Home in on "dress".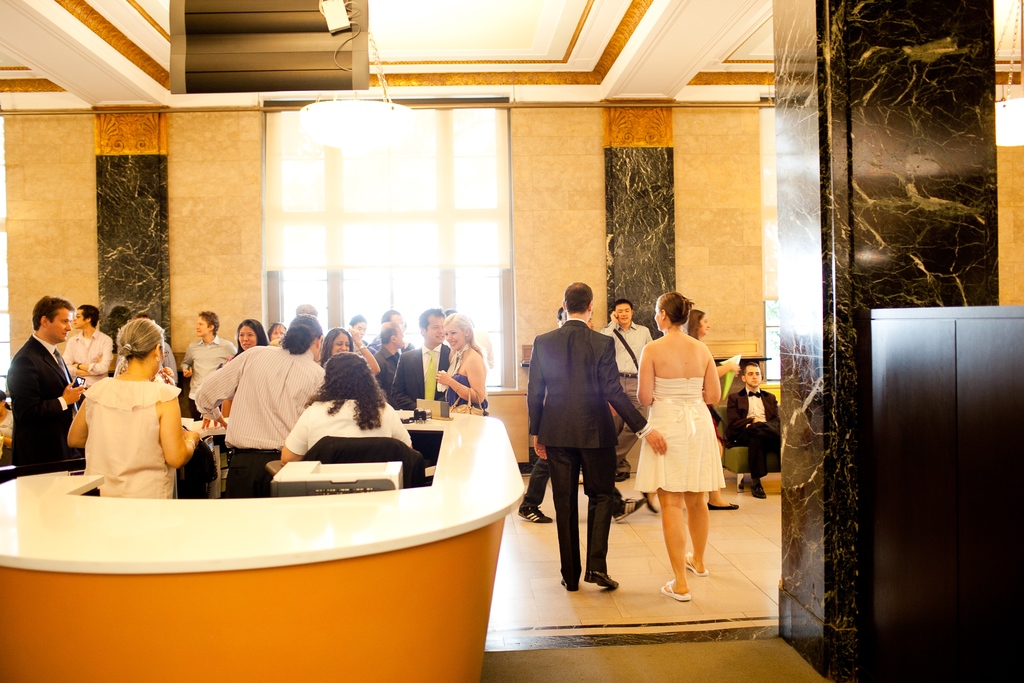
Homed in at x1=285 y1=397 x2=411 y2=457.
